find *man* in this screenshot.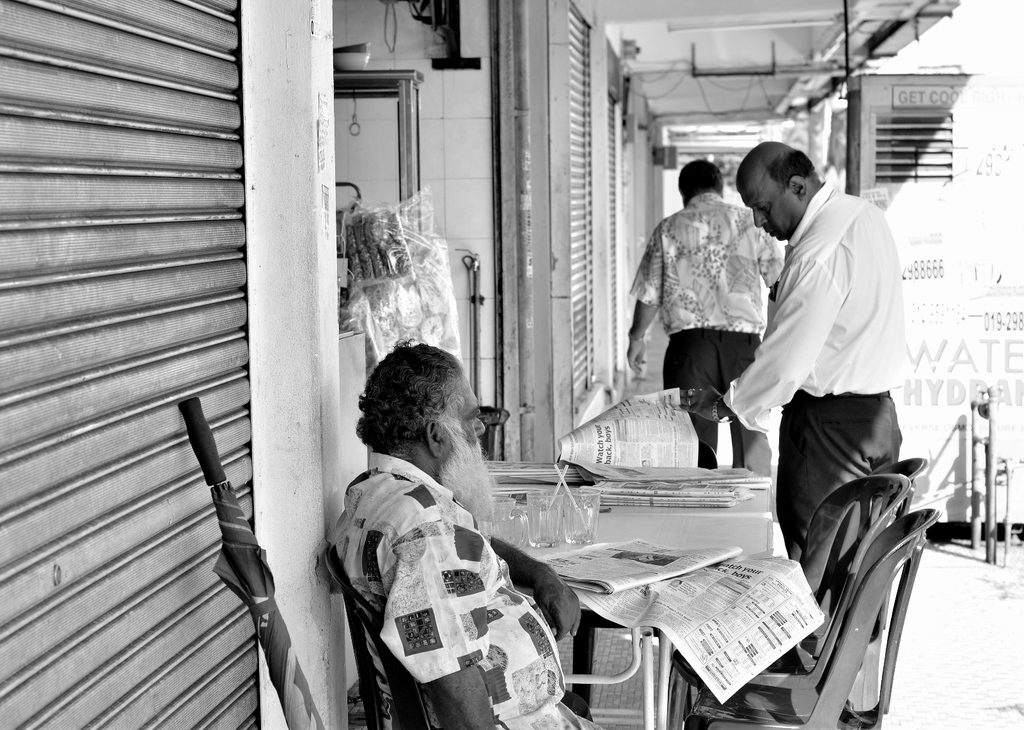
The bounding box for *man* is crop(621, 161, 788, 388).
